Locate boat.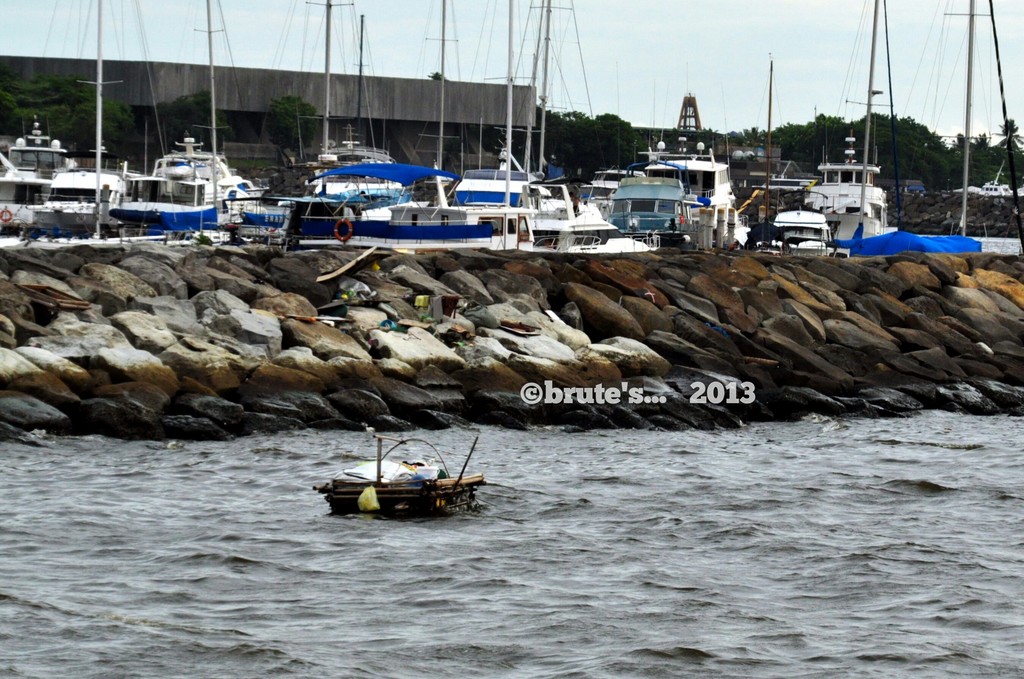
Bounding box: (409,0,549,207).
